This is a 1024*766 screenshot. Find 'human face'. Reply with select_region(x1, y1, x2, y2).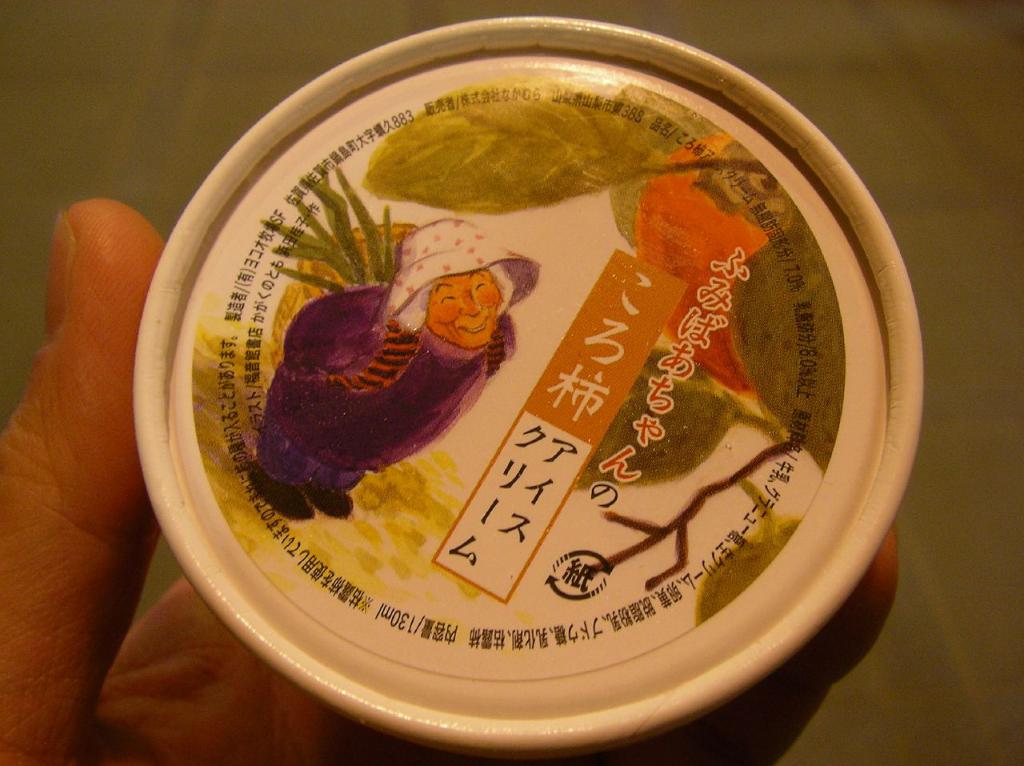
select_region(422, 270, 501, 346).
